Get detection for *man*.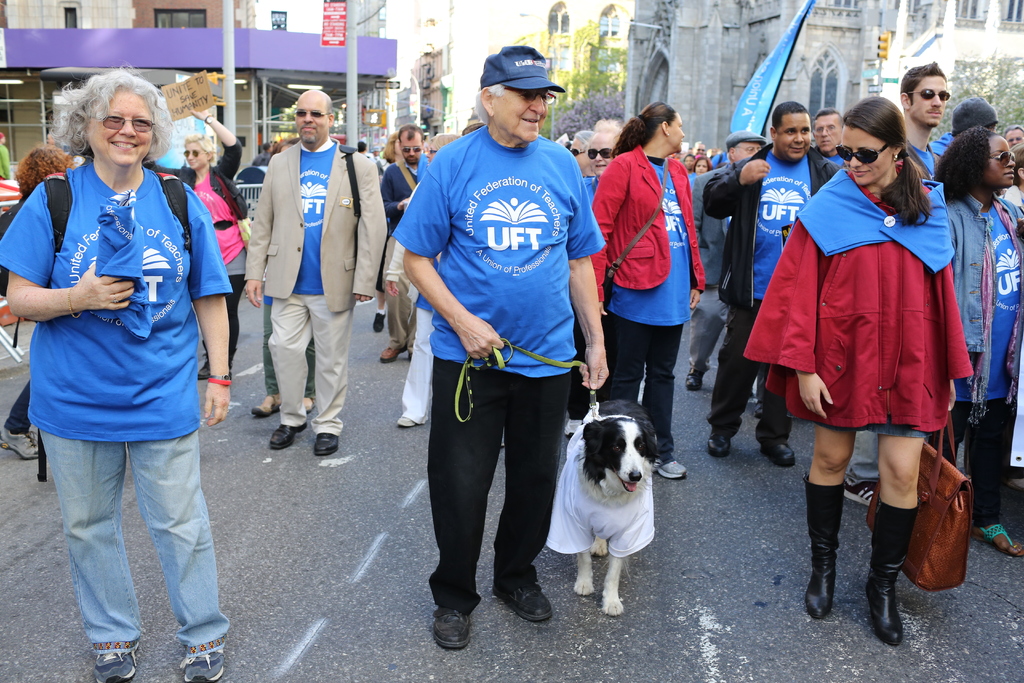
Detection: x1=897 y1=63 x2=950 y2=181.
